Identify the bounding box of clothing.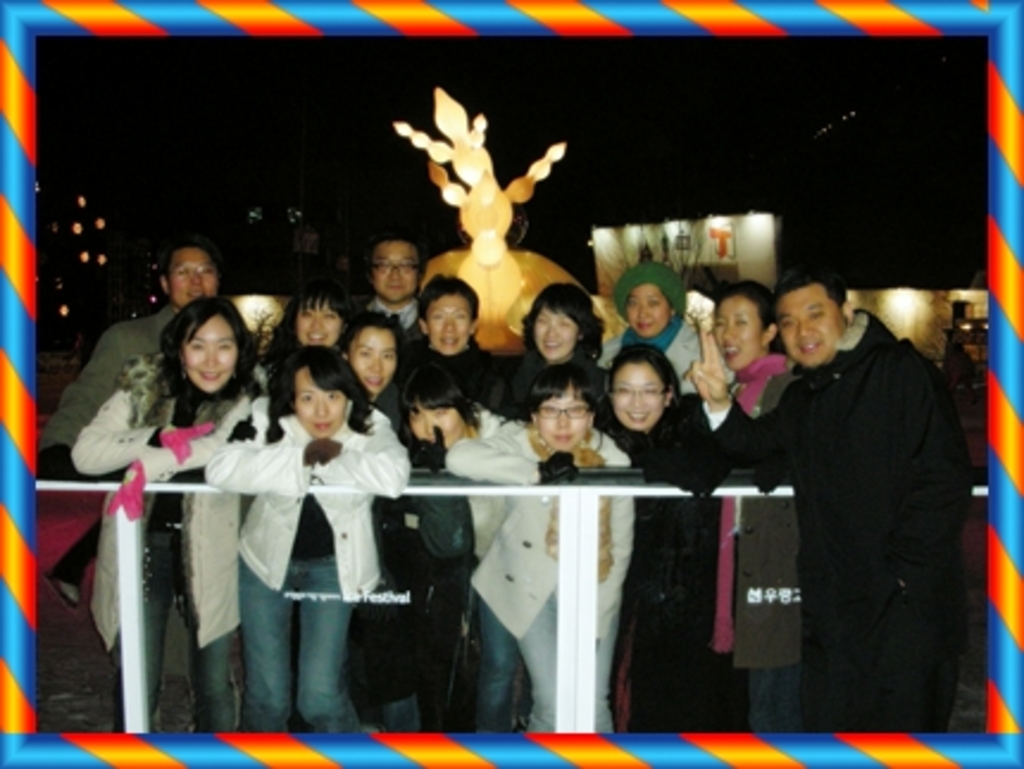
box=[731, 362, 814, 733].
